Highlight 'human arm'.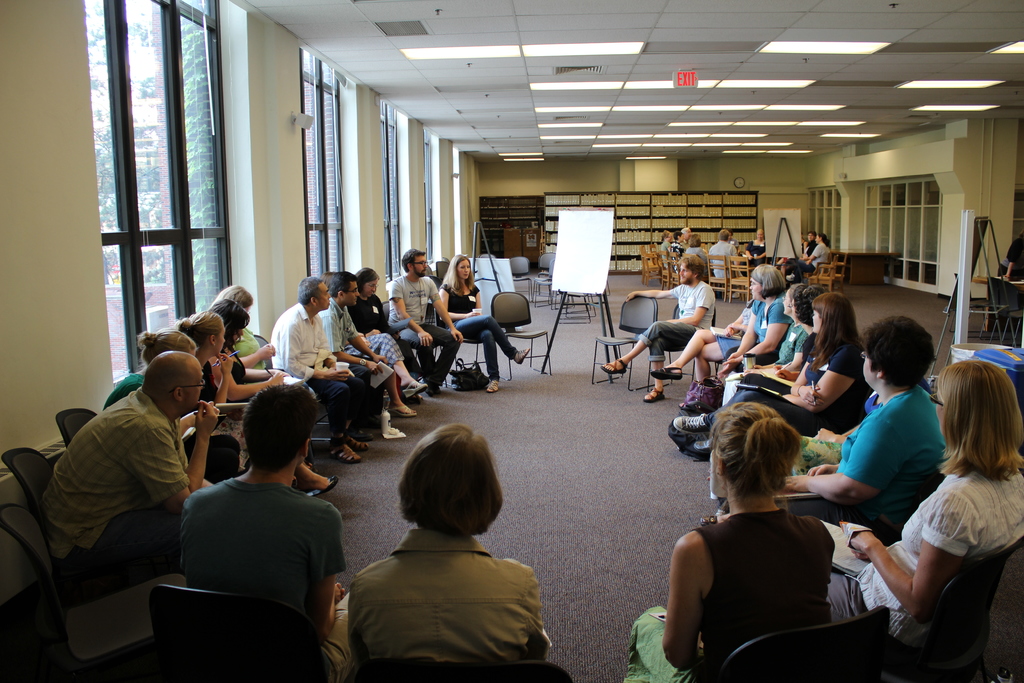
Highlighted region: 435, 291, 463, 345.
